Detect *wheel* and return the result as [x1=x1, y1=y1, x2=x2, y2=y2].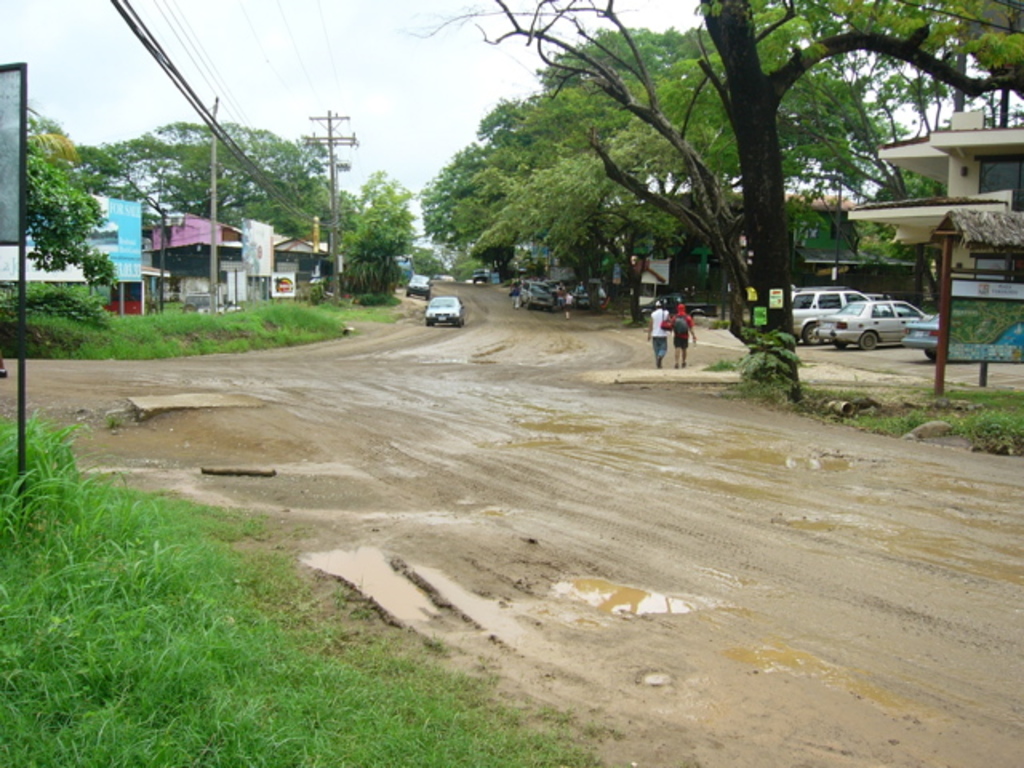
[x1=805, y1=325, x2=821, y2=347].
